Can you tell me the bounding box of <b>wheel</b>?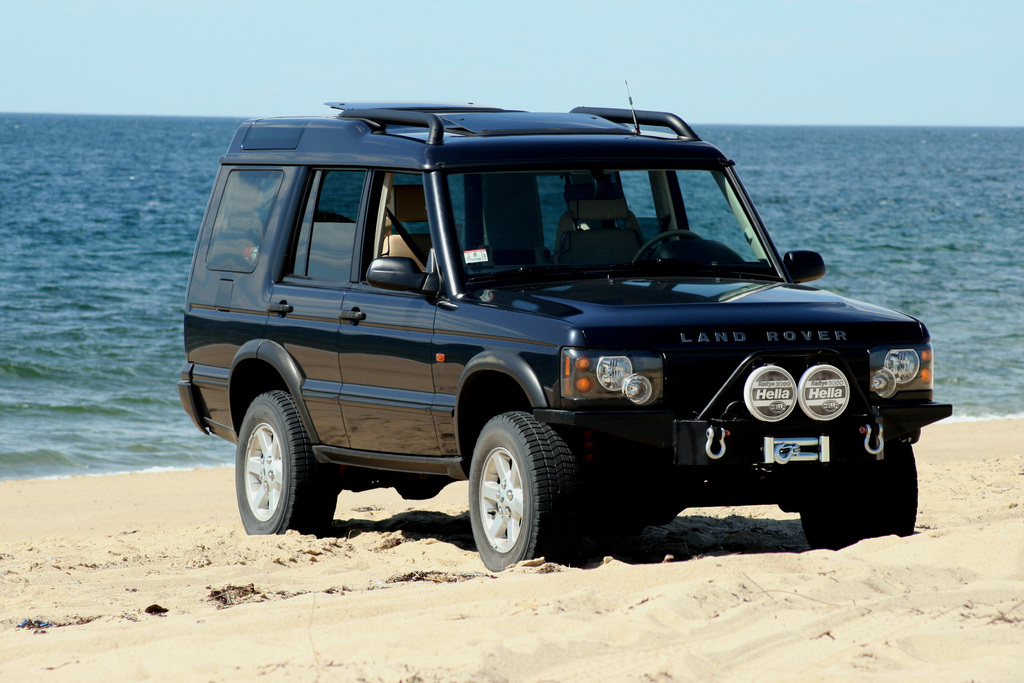
x1=226, y1=386, x2=334, y2=540.
